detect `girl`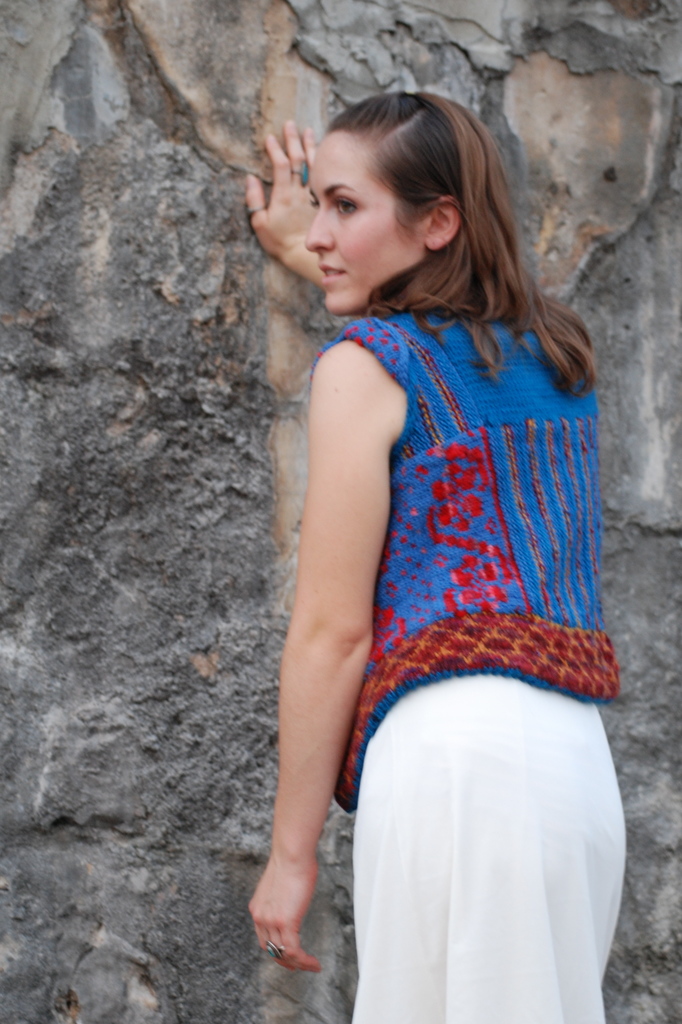
[left=252, top=88, right=629, bottom=1023]
